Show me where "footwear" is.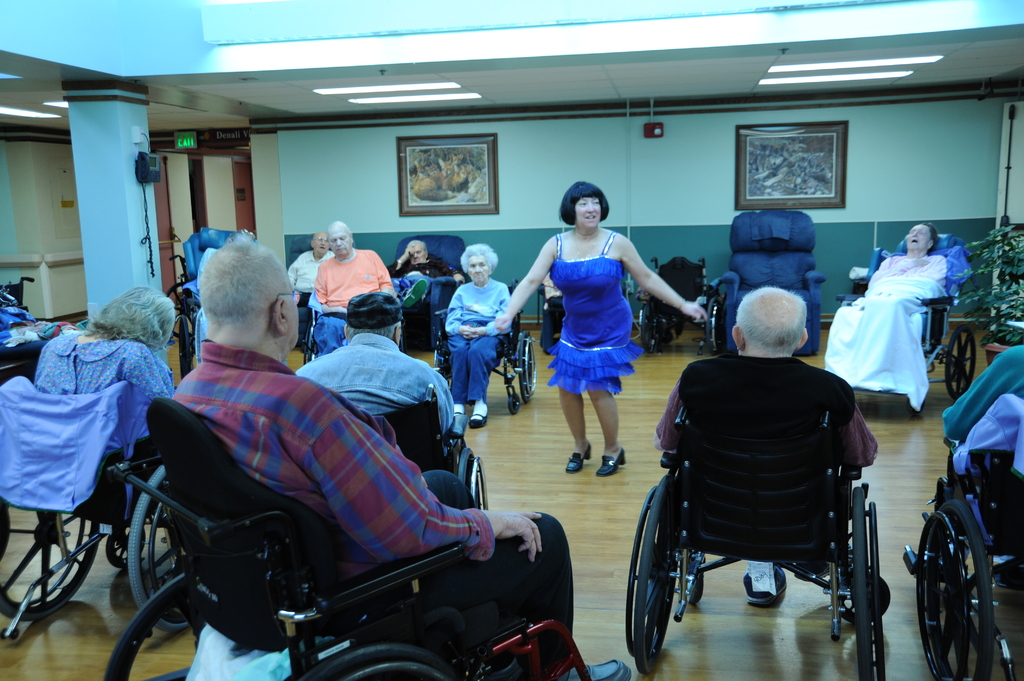
"footwear" is at {"left": 558, "top": 655, "right": 632, "bottom": 680}.
